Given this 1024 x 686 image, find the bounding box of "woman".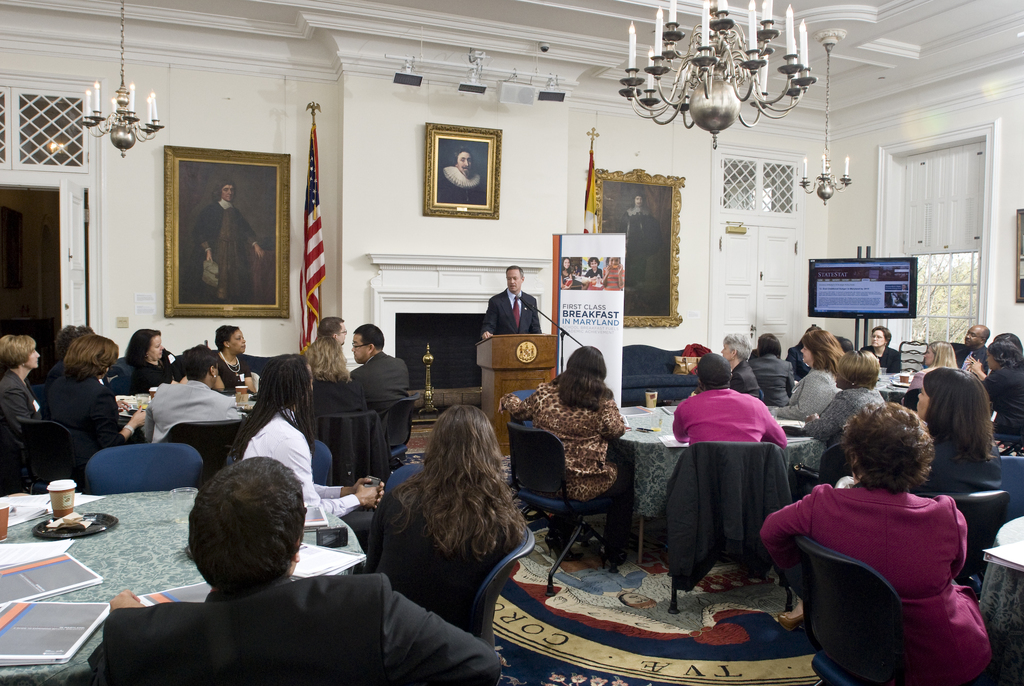
BBox(560, 258, 572, 292).
